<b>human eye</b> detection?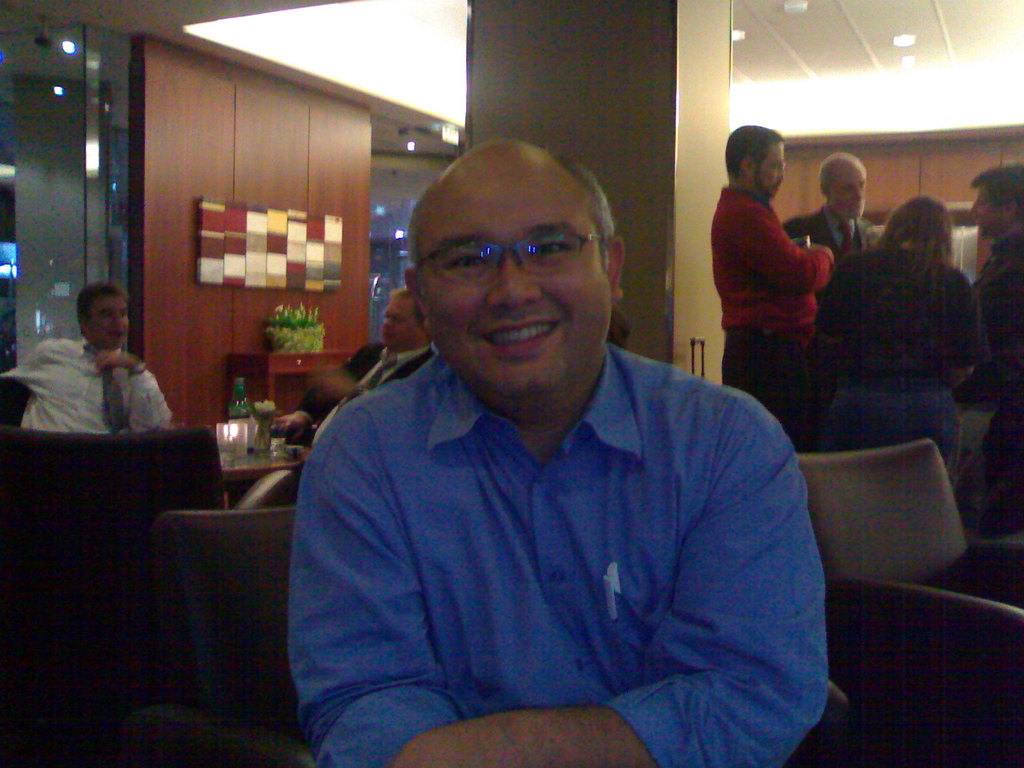
x1=445, y1=248, x2=489, y2=279
